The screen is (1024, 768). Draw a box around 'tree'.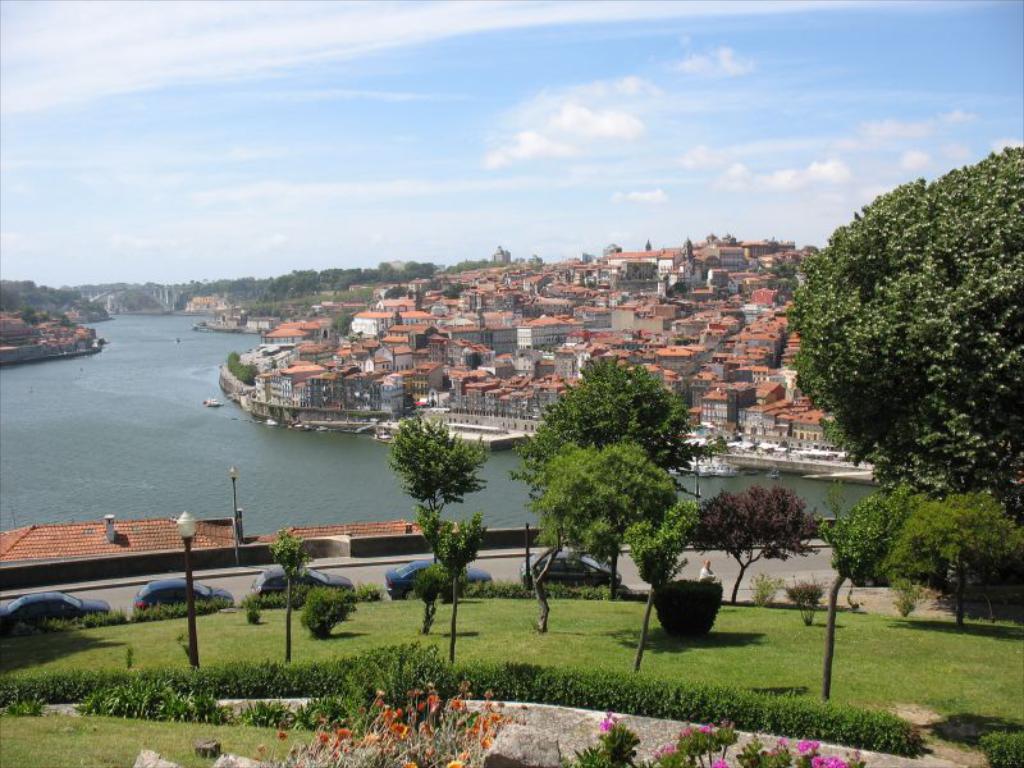
(x1=887, y1=493, x2=1023, y2=627).
